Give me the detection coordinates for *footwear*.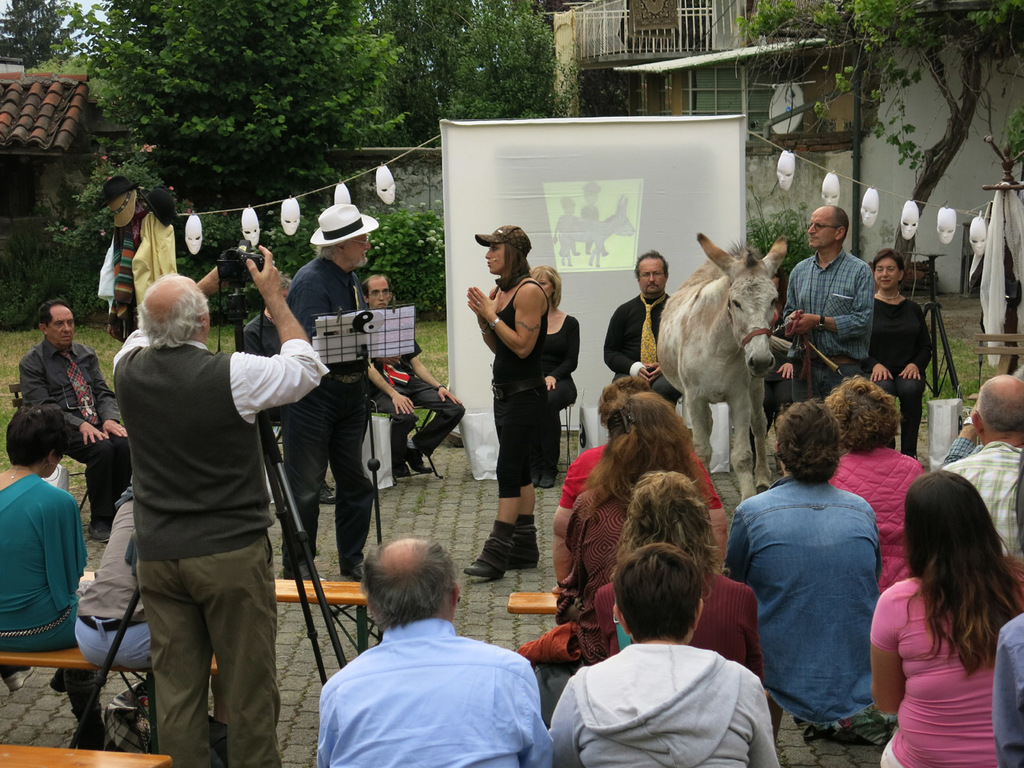
Rect(86, 521, 110, 540).
